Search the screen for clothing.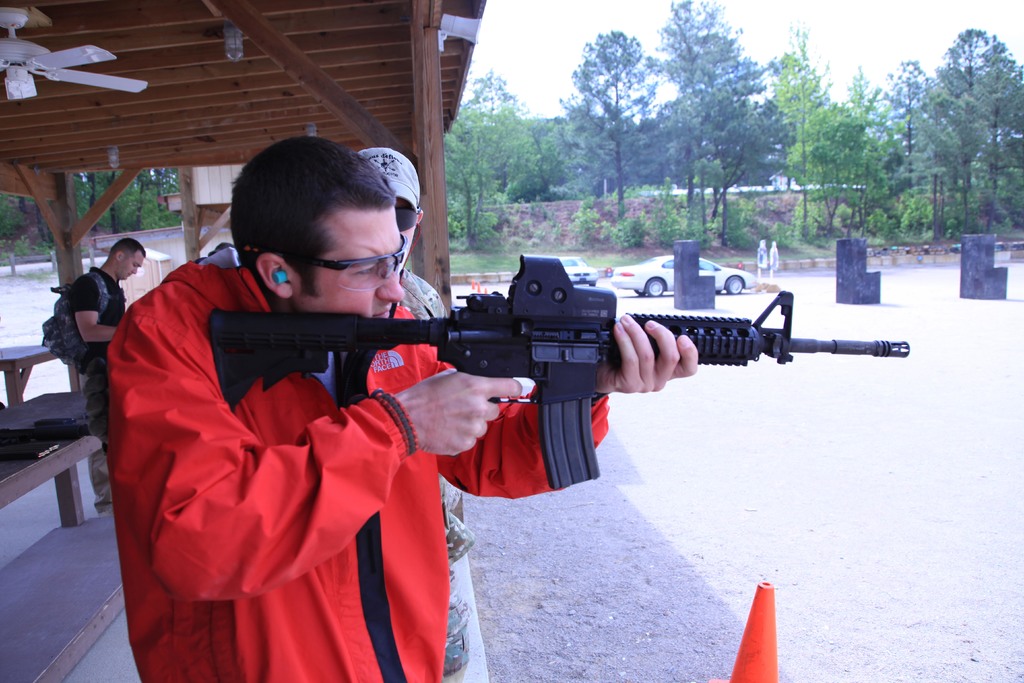
Found at box=[62, 262, 124, 502].
